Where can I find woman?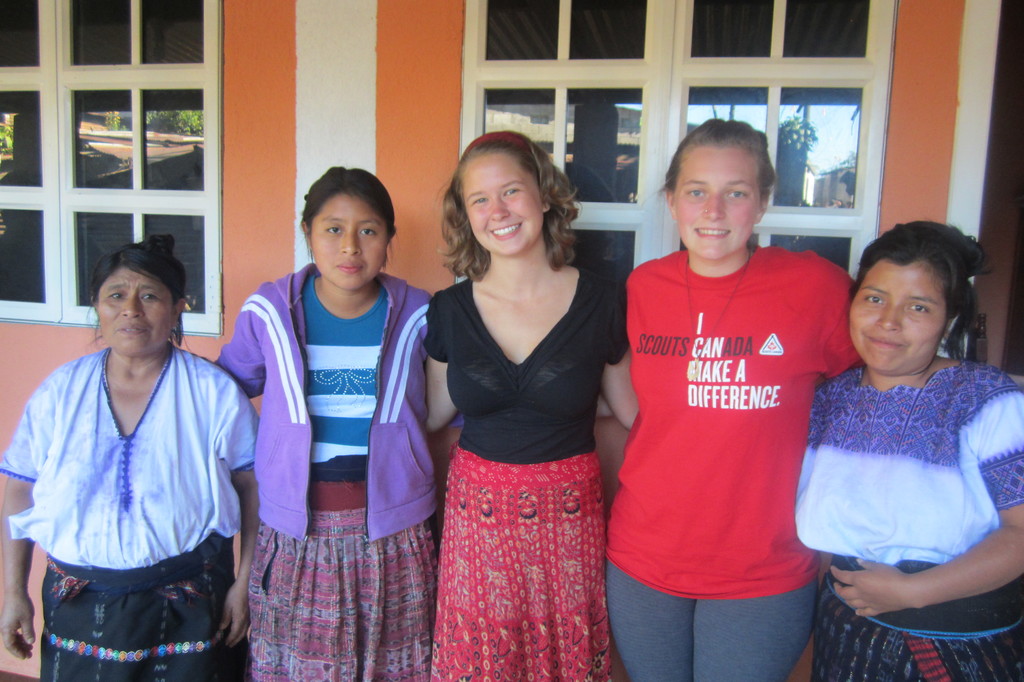
You can find it at 0 228 261 681.
